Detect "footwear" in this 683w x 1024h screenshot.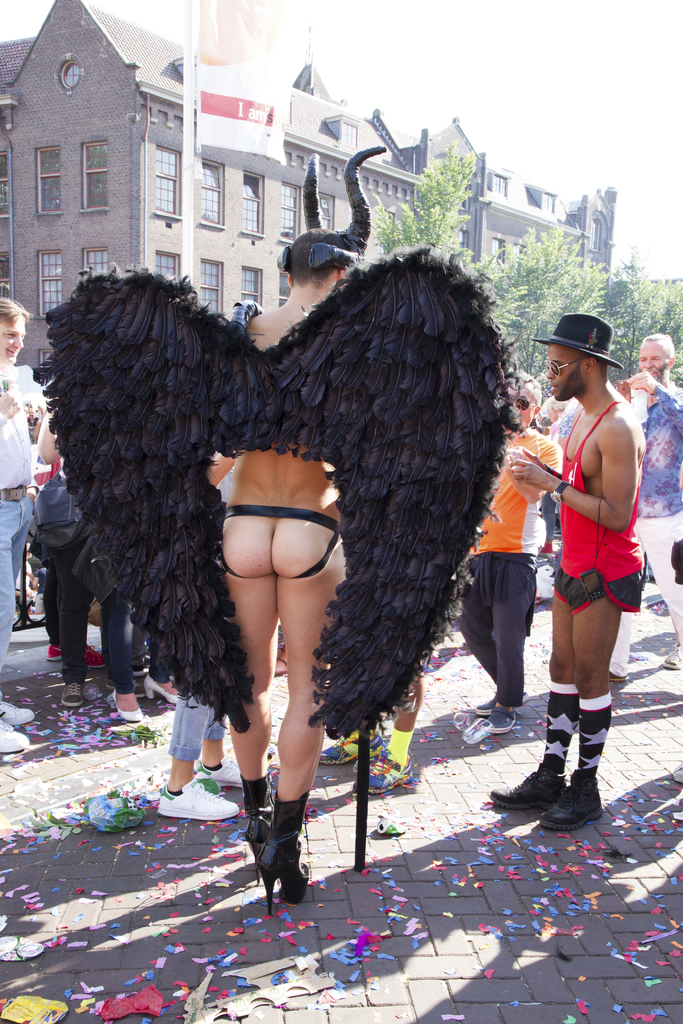
Detection: 348, 755, 418, 796.
